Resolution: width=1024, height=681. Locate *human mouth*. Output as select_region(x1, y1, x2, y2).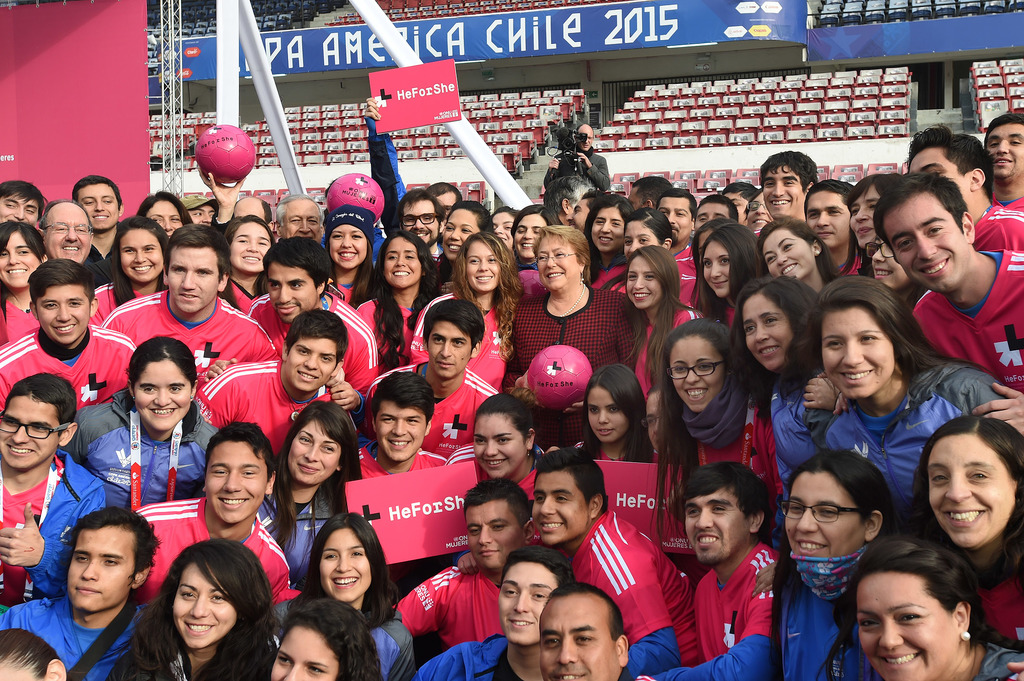
select_region(632, 291, 650, 300).
